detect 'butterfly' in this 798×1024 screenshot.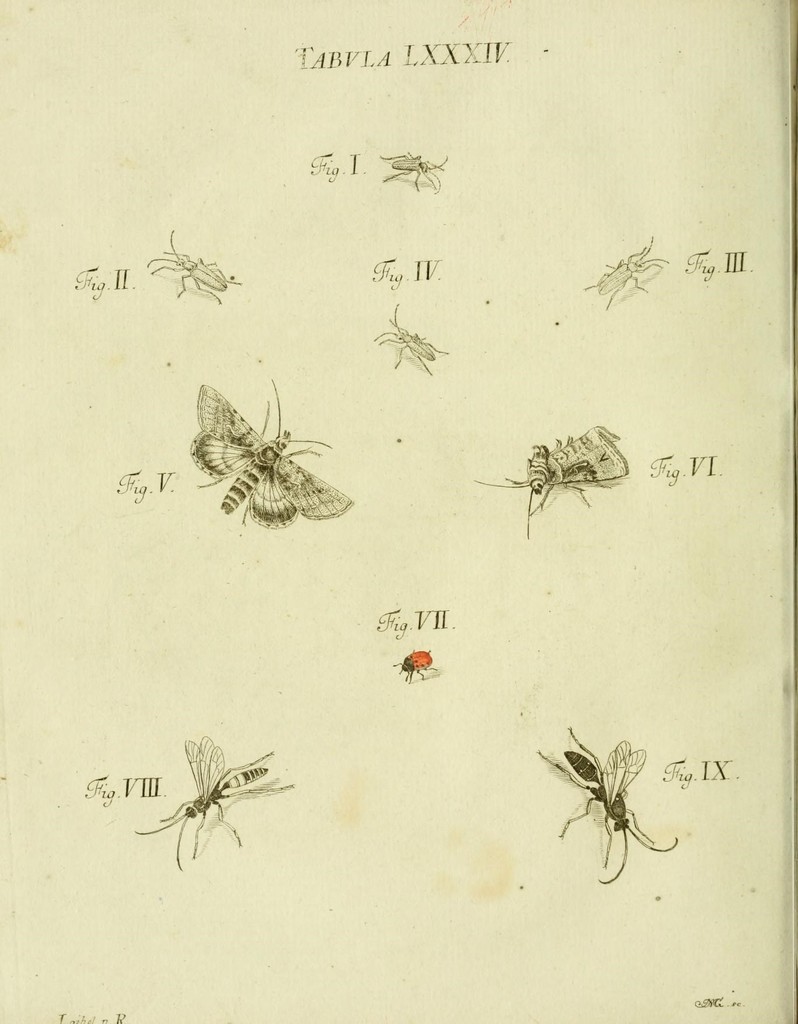
Detection: <box>122,726,291,870</box>.
